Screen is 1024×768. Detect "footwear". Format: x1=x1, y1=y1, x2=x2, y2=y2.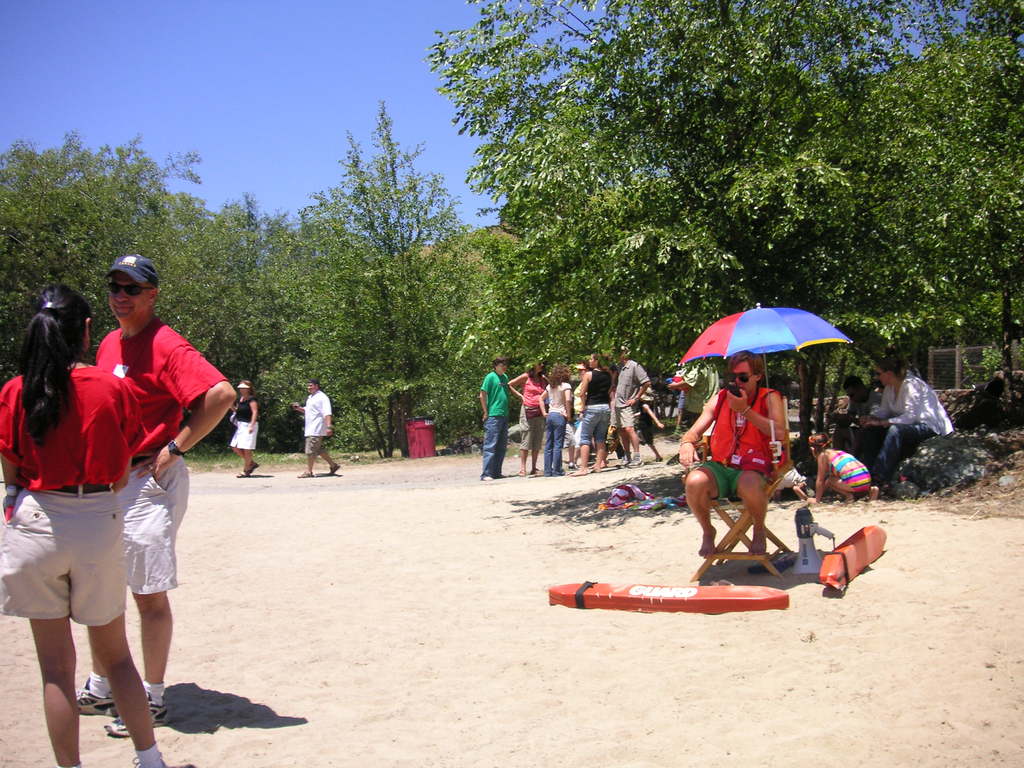
x1=250, y1=459, x2=259, y2=471.
